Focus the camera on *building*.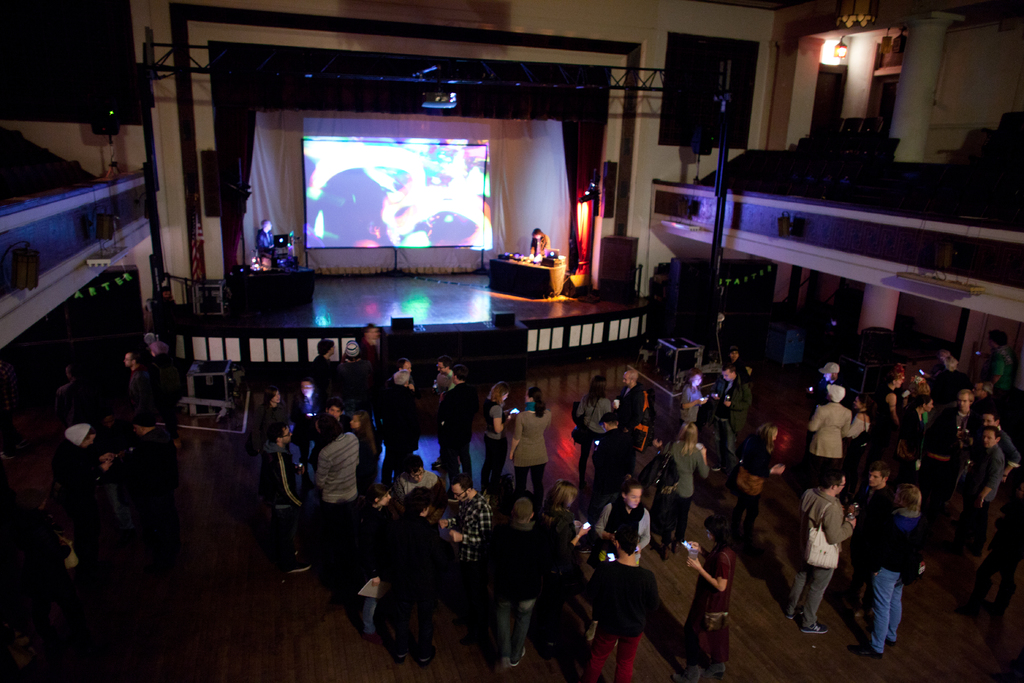
Focus region: (x1=0, y1=0, x2=1022, y2=682).
